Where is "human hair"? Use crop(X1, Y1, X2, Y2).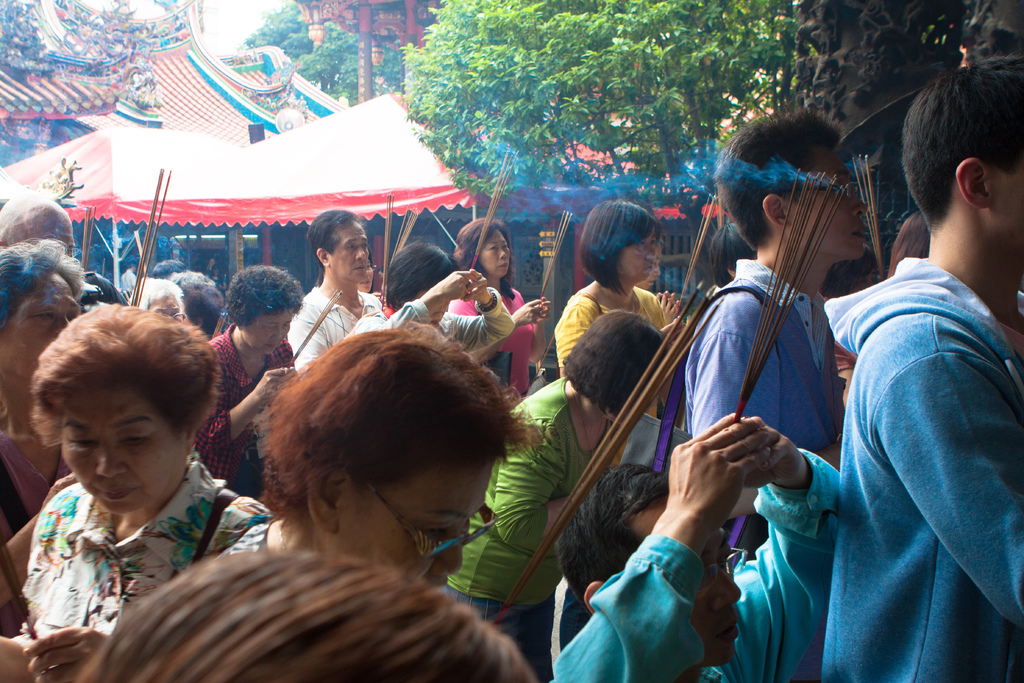
crop(0, 188, 65, 242).
